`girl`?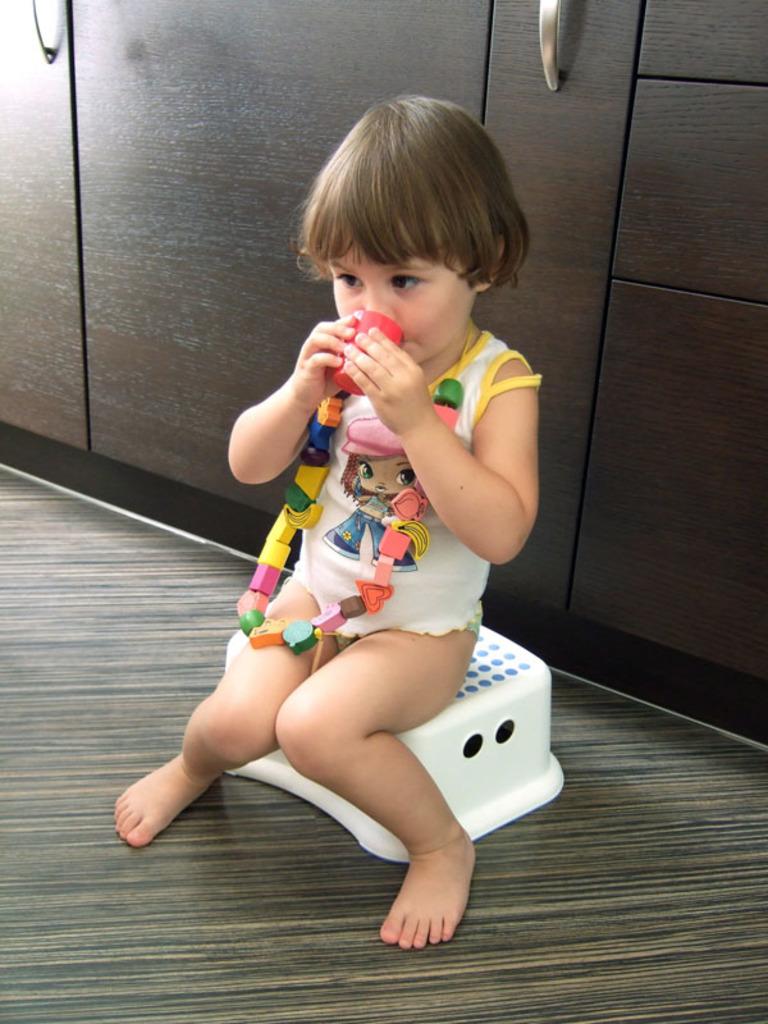
bbox=[114, 96, 541, 948]
